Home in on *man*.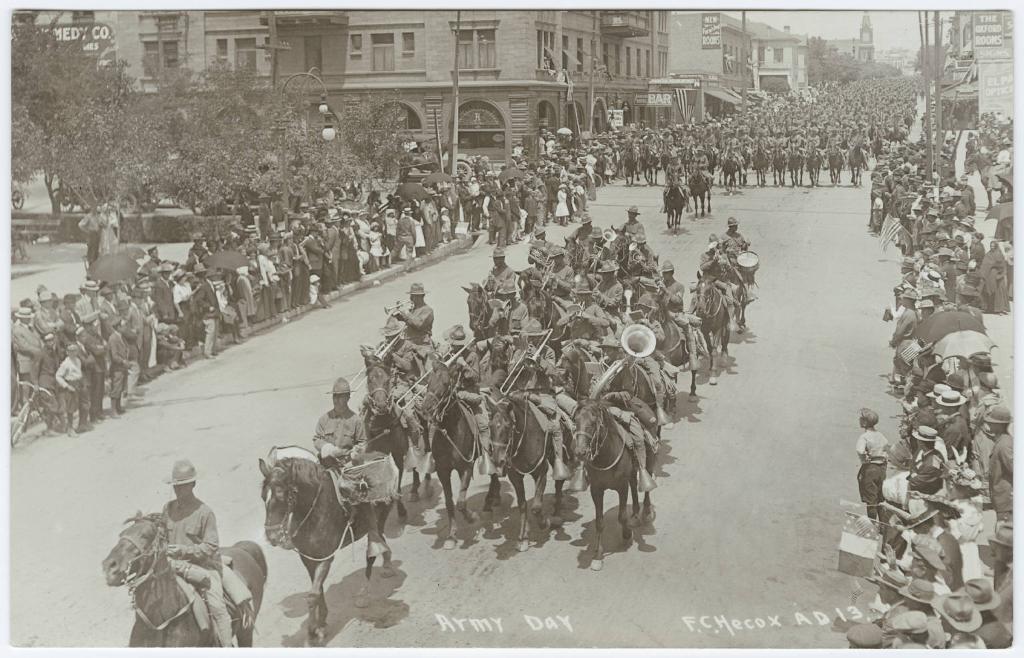
Homed in at x1=527, y1=223, x2=555, y2=261.
